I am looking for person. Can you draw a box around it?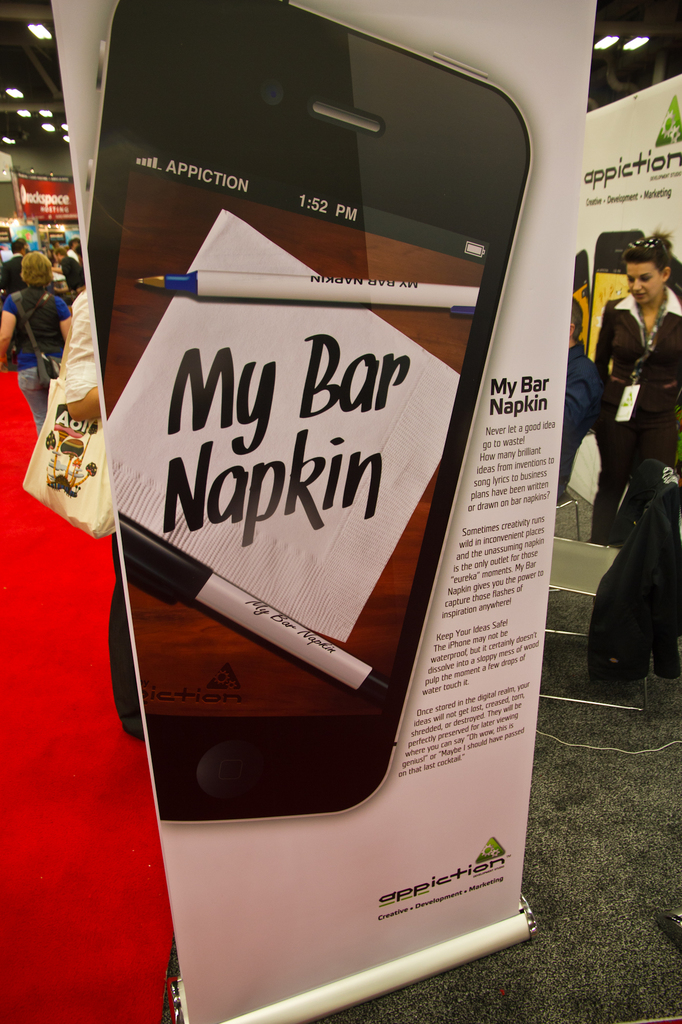
Sure, the bounding box is 6:246:67:404.
